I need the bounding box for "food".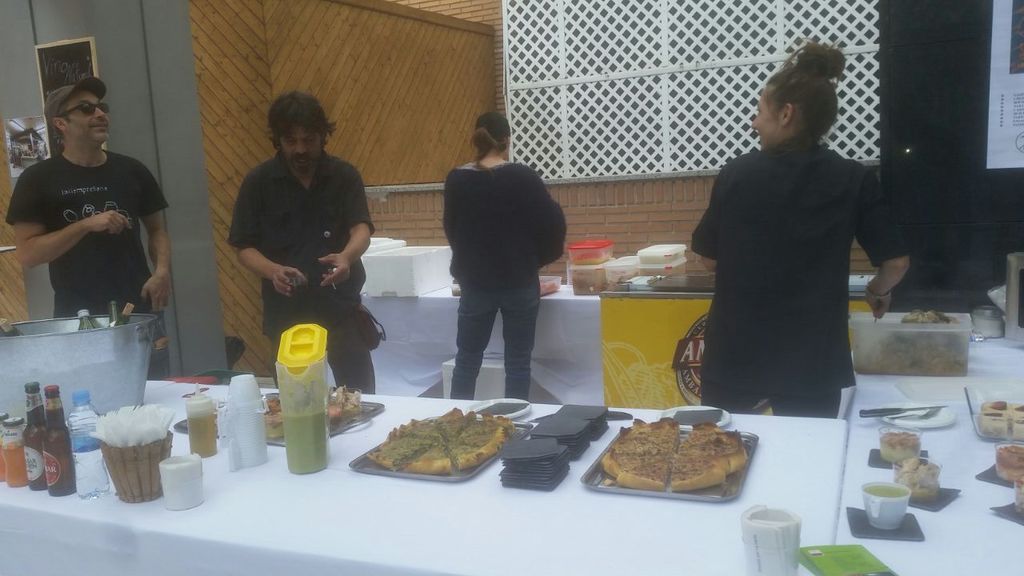
Here it is: crop(1012, 402, 1023, 421).
